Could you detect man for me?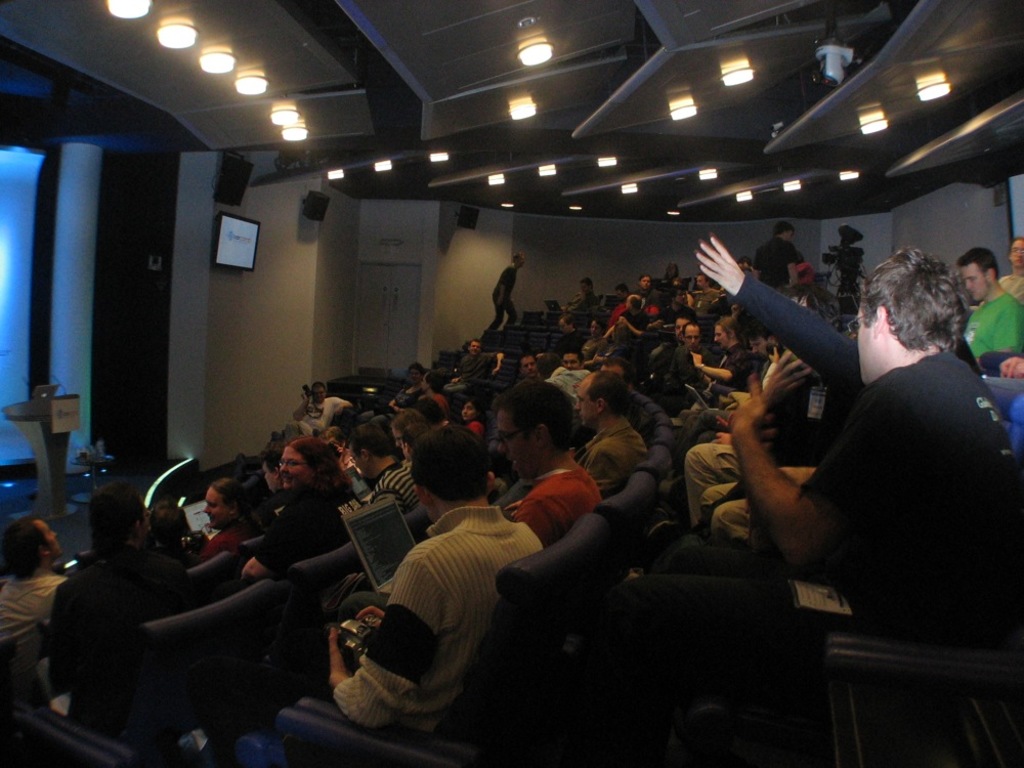
Detection result: (x1=51, y1=485, x2=209, y2=708).
